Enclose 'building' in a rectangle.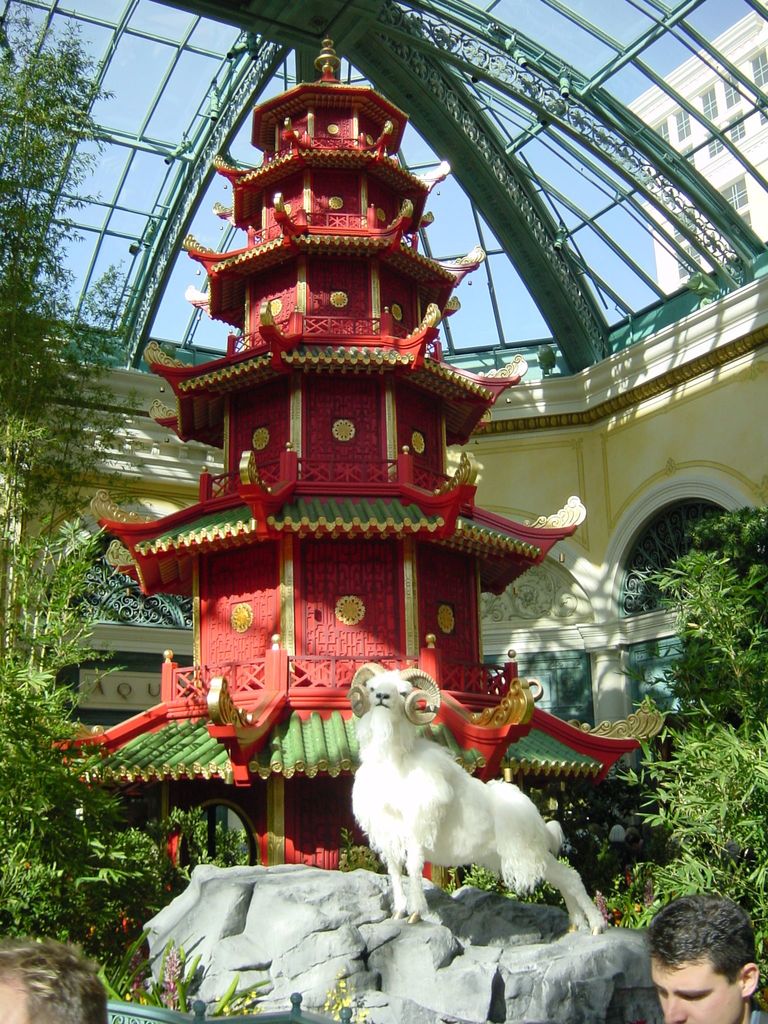
region(0, 0, 767, 1023).
